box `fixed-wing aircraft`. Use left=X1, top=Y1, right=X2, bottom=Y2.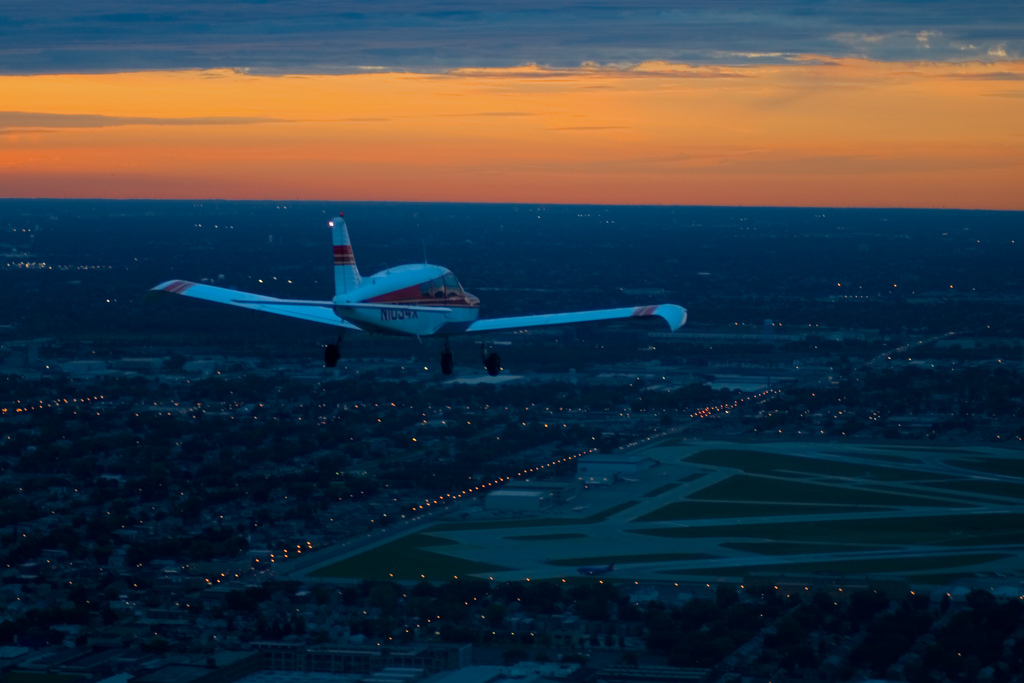
left=150, top=210, right=691, bottom=371.
